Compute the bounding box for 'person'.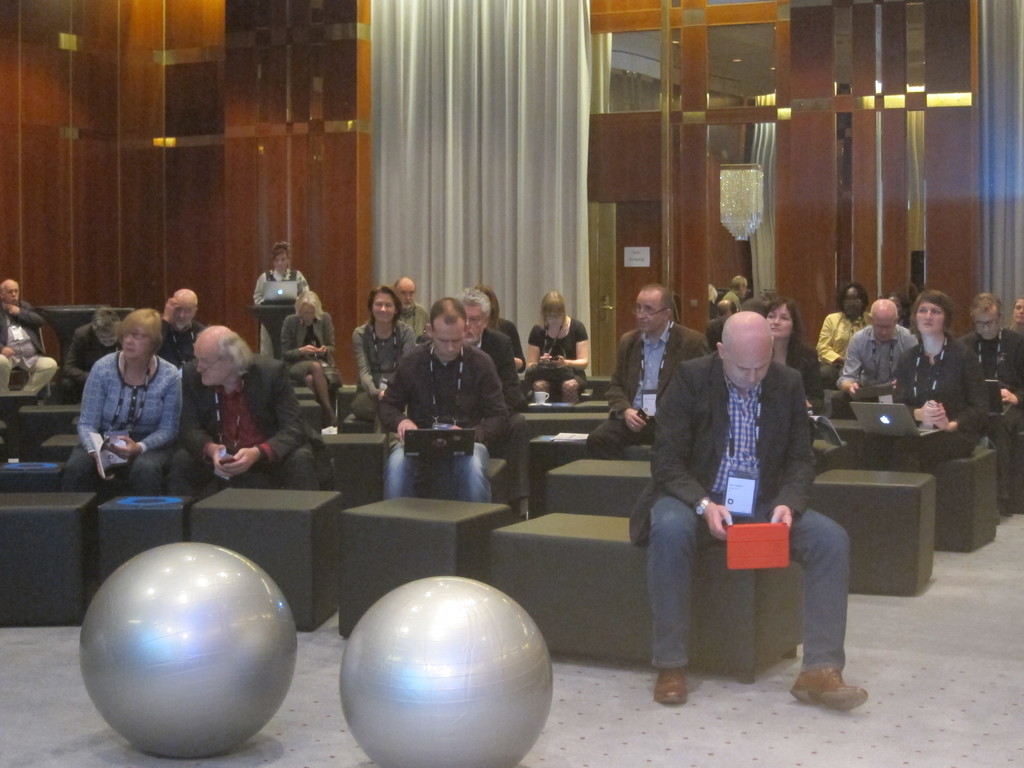
[x1=53, y1=308, x2=122, y2=403].
